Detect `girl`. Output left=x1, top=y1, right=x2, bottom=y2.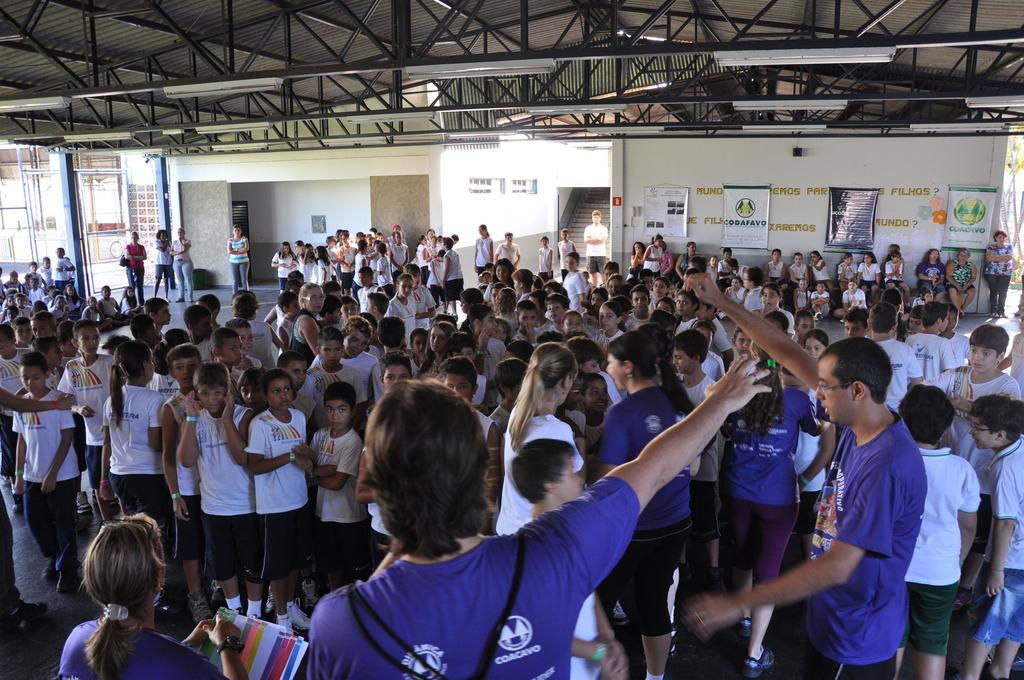
left=461, top=305, right=499, bottom=337.
